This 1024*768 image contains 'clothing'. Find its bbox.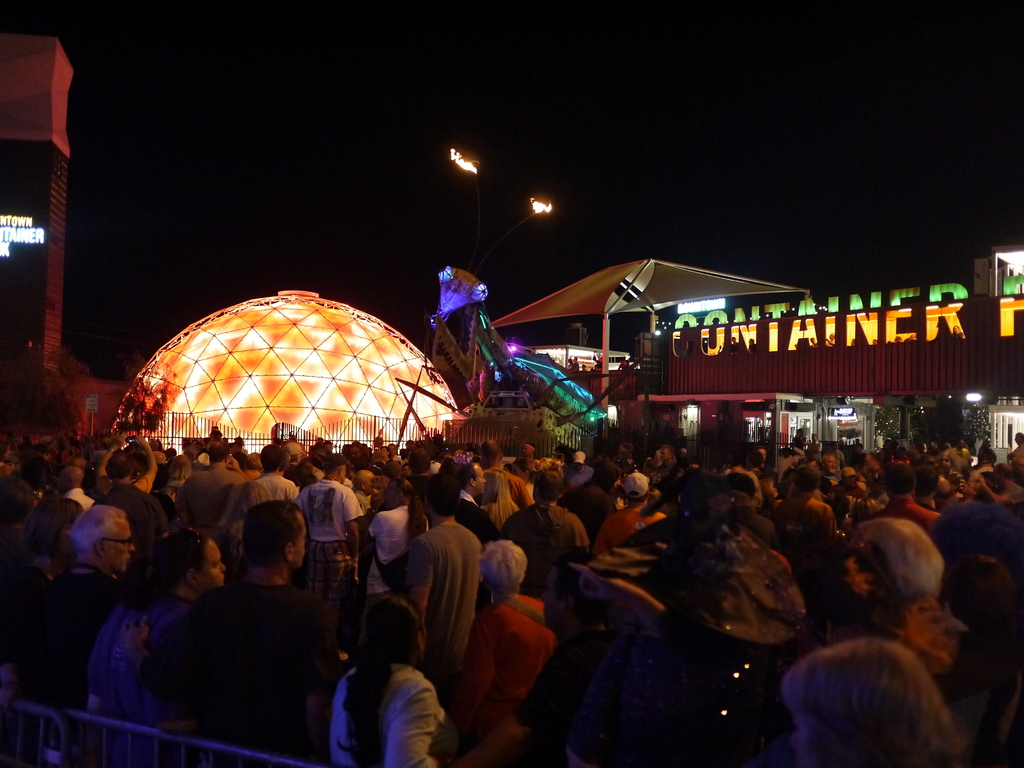
(x1=22, y1=561, x2=132, y2=709).
